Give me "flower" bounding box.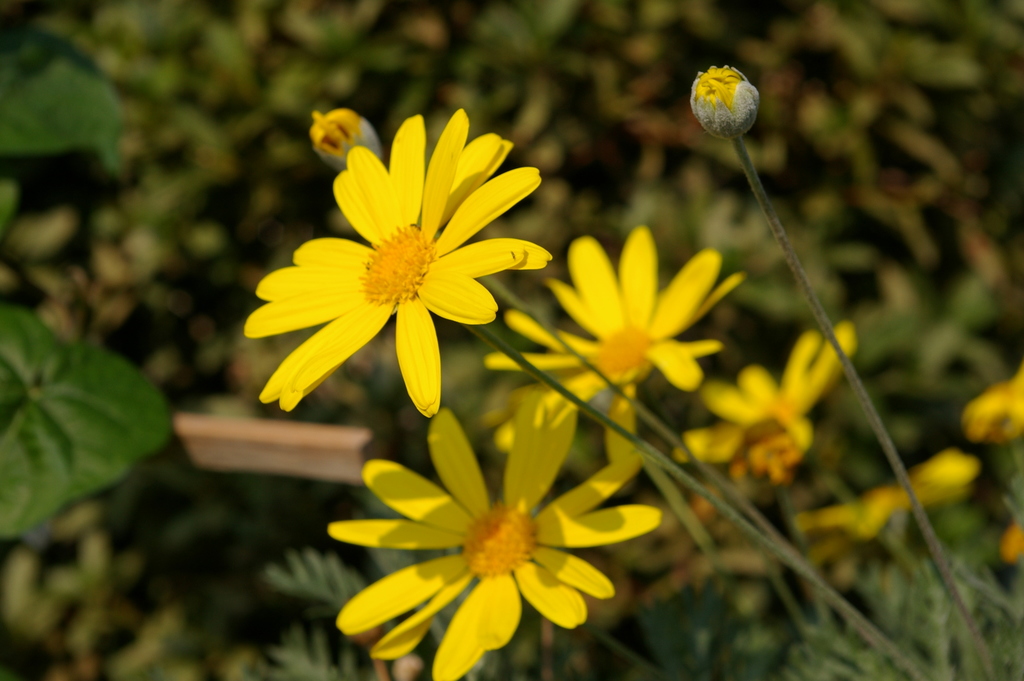
BBox(670, 318, 856, 487).
